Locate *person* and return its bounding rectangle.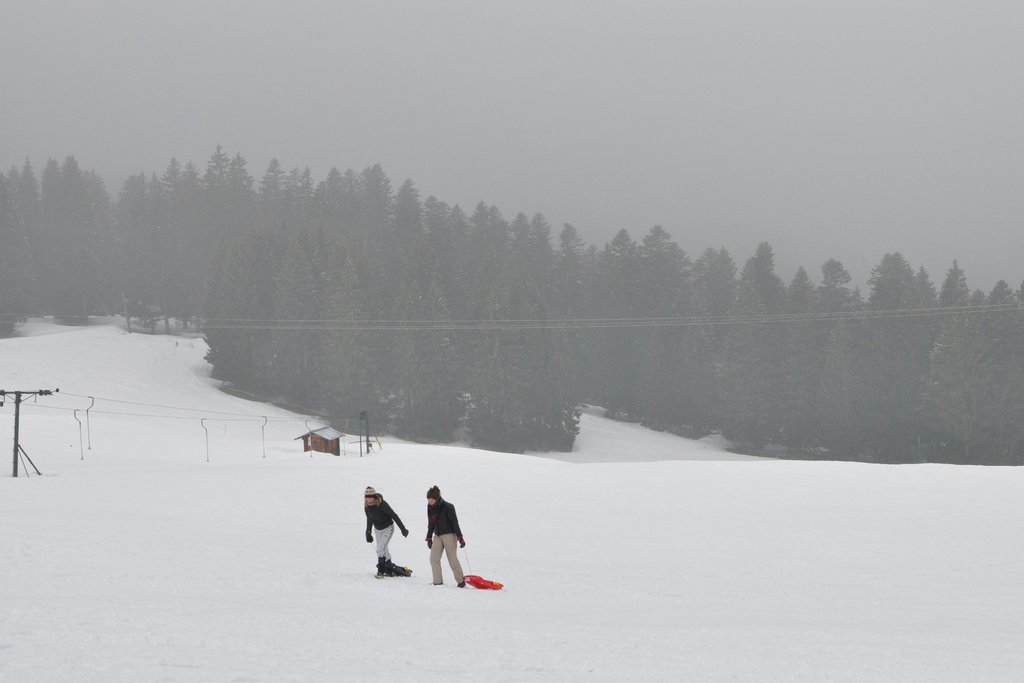
(362,485,405,577).
